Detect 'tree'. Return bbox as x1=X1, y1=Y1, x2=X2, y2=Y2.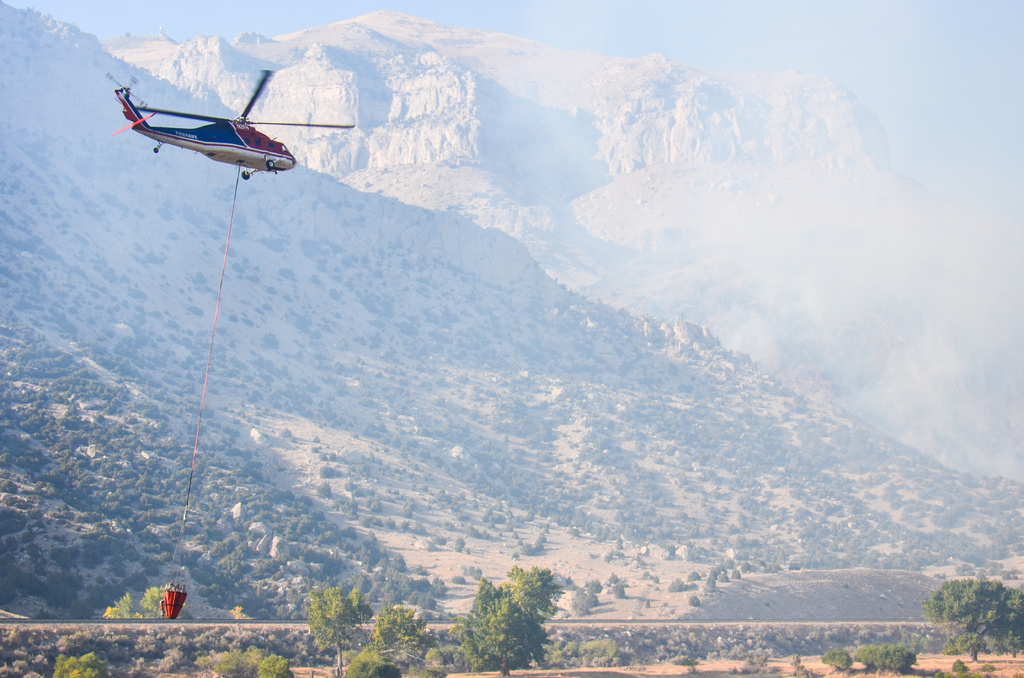
x1=399, y1=496, x2=416, y2=518.
